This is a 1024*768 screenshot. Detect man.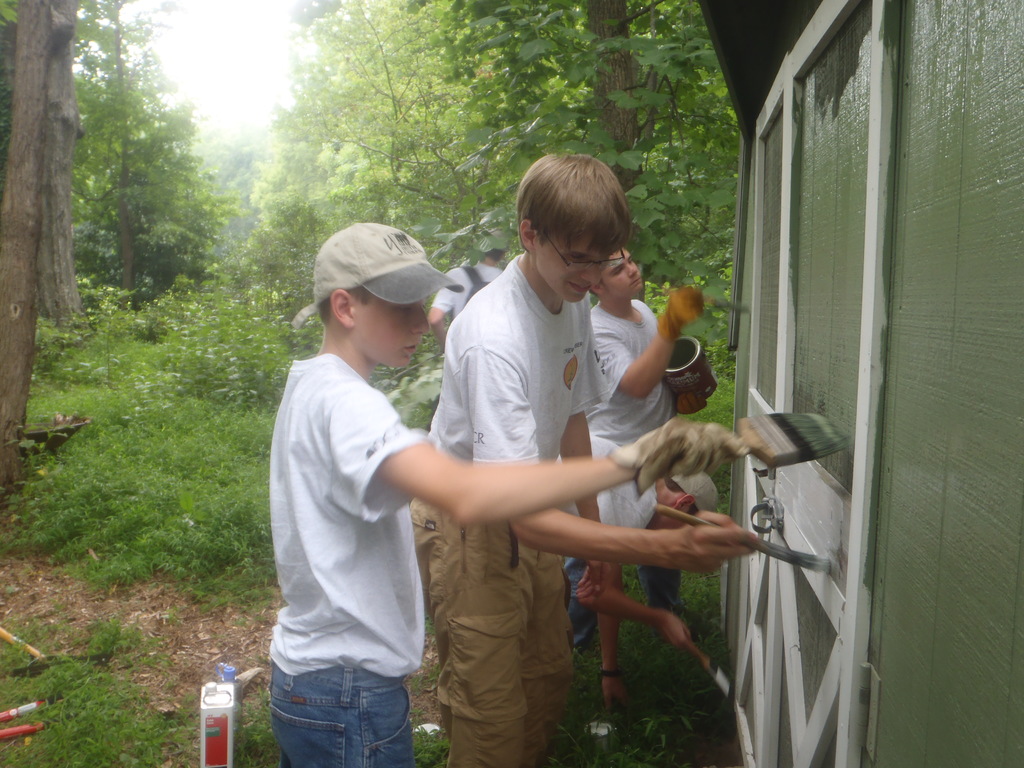
x1=257, y1=223, x2=747, y2=767.
